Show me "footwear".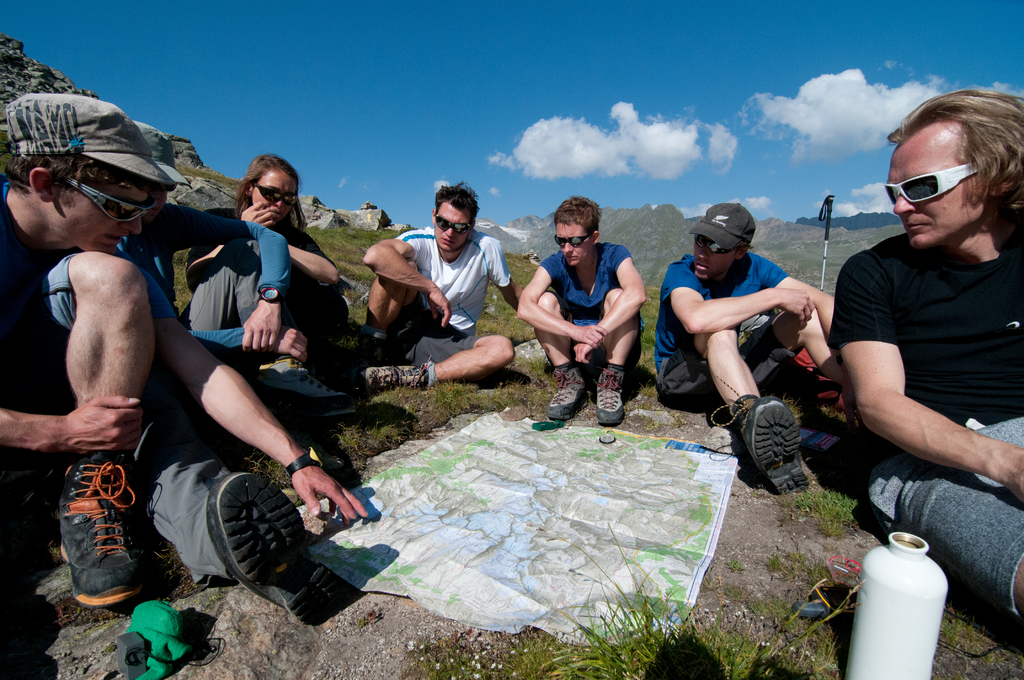
"footwear" is here: rect(244, 353, 356, 412).
